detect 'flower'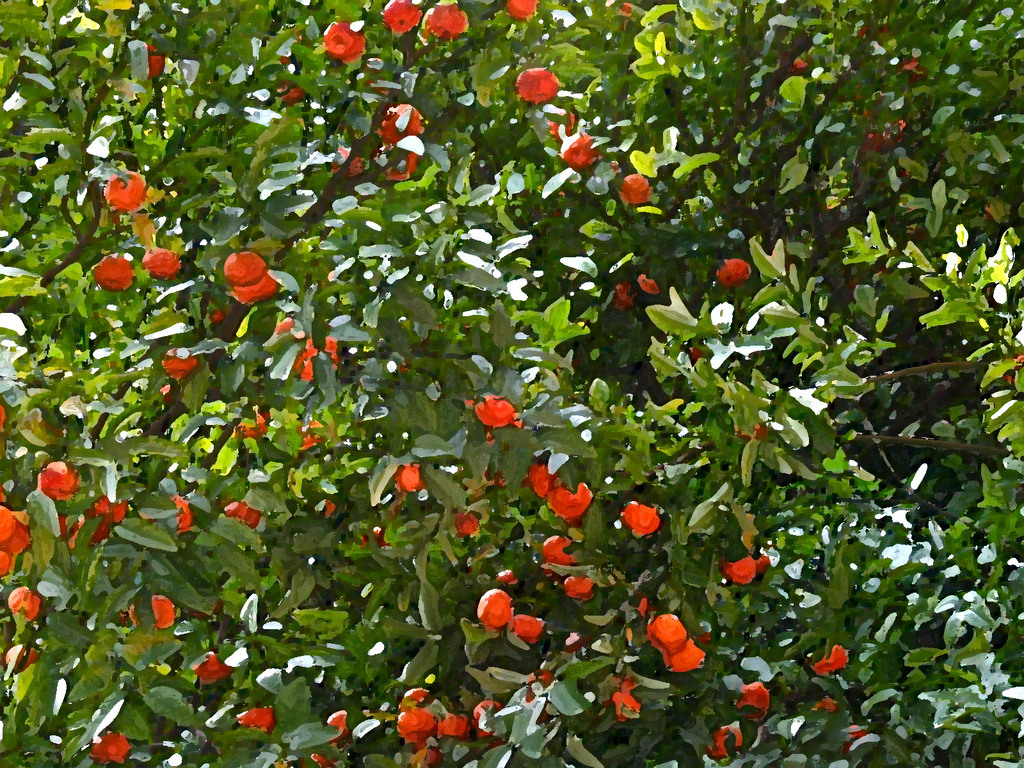
Rect(516, 61, 559, 104)
